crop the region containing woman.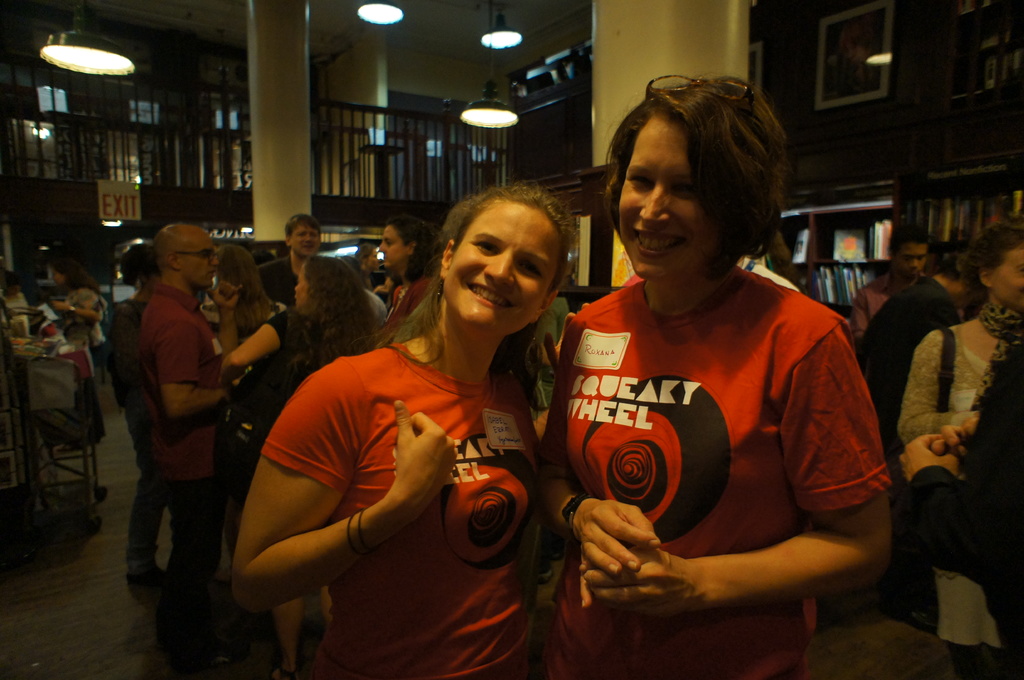
Crop region: pyautogui.locateOnScreen(41, 259, 114, 390).
